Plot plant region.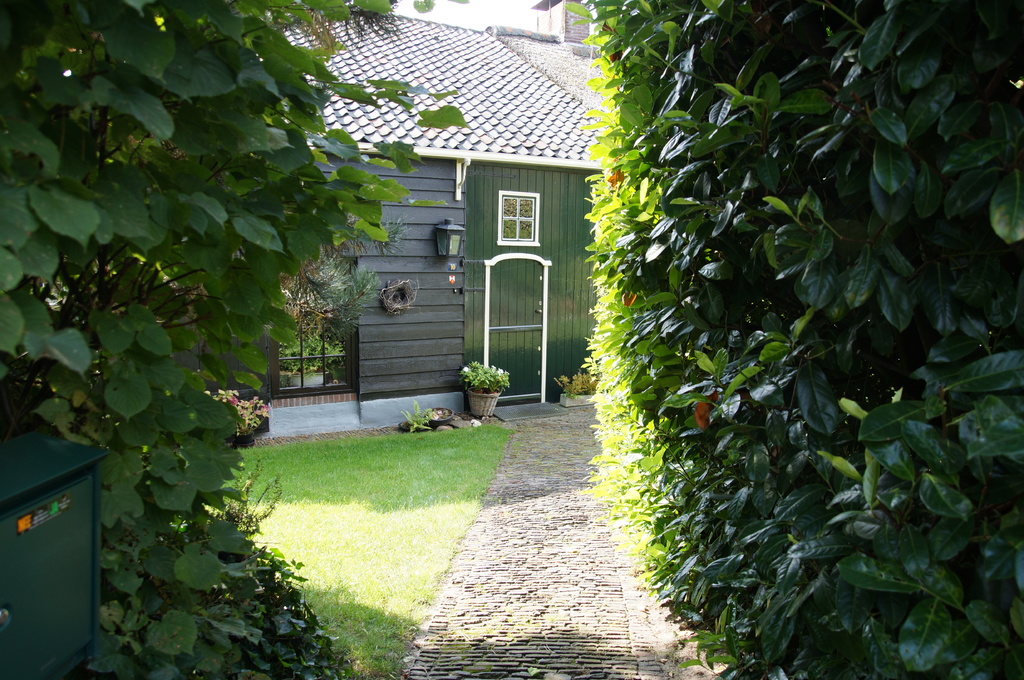
Plotted at 215/392/273/425.
